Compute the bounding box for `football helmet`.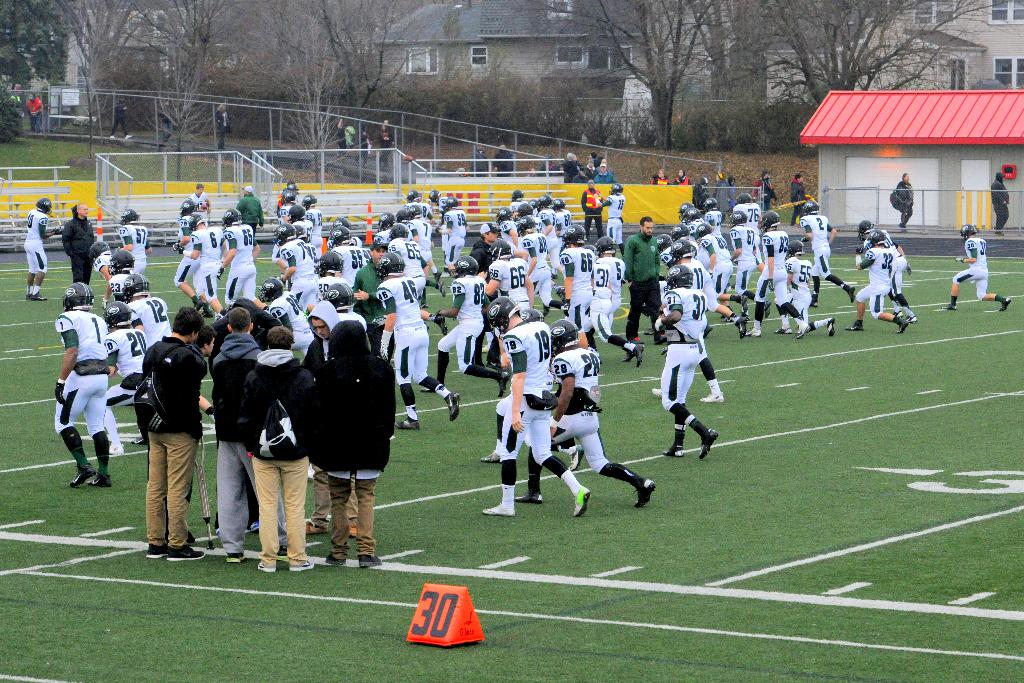
rect(325, 225, 353, 246).
